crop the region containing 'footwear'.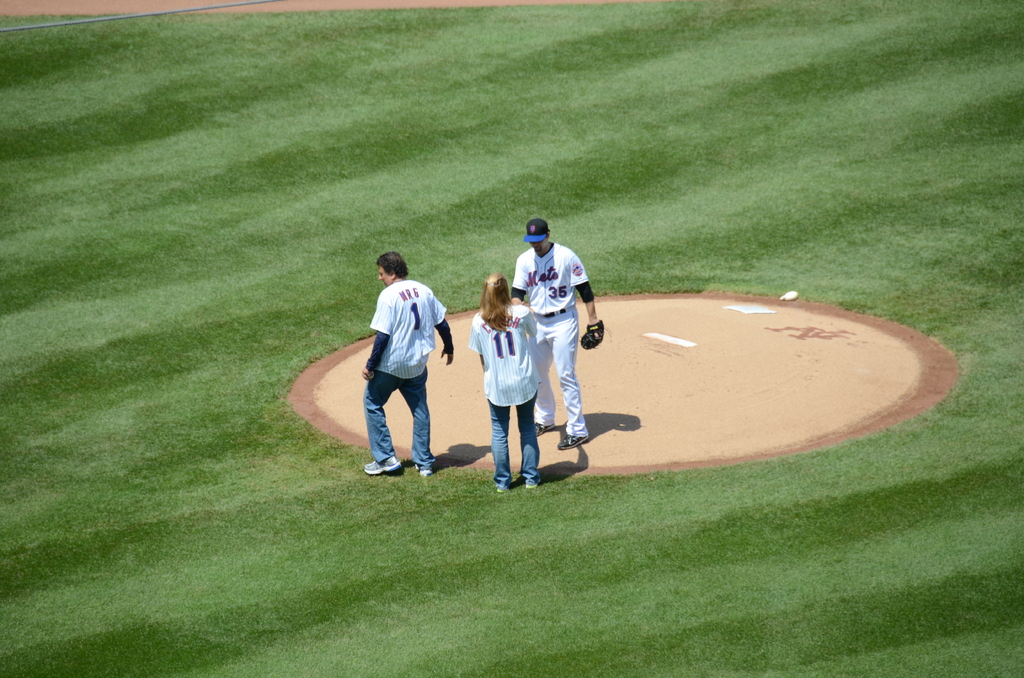
Crop region: box(414, 464, 433, 476).
